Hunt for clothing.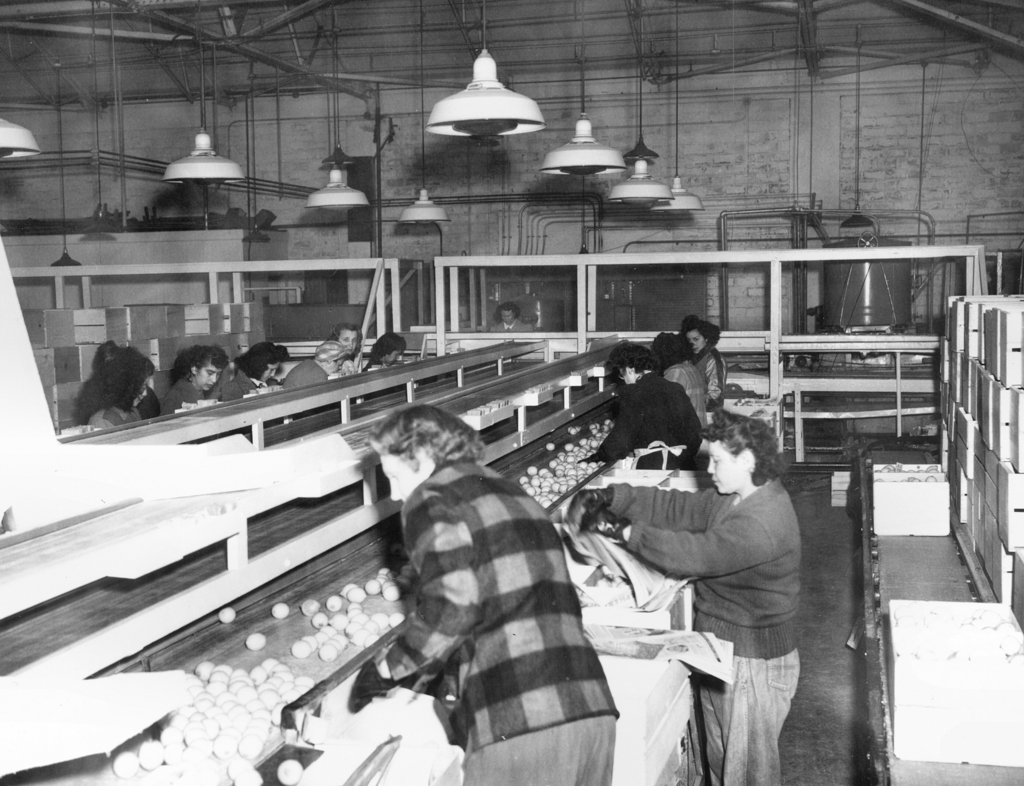
Hunted down at <box>583,368,701,469</box>.
